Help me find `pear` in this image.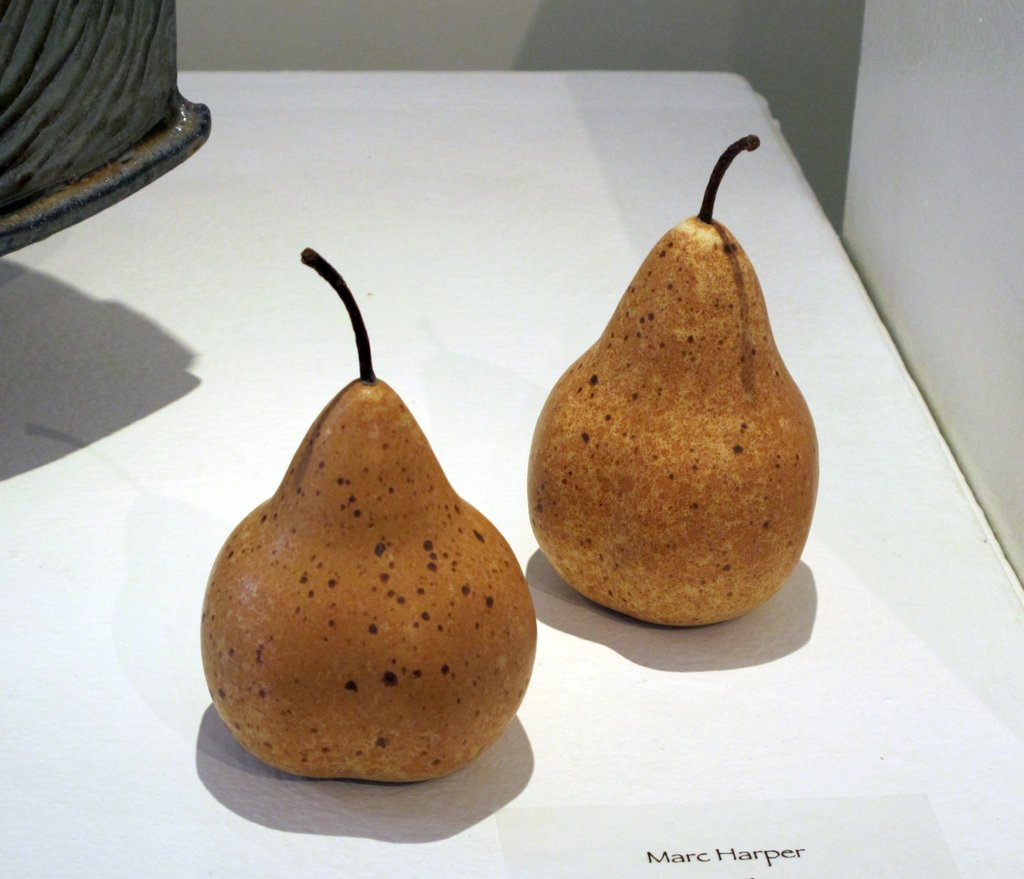
Found it: left=524, top=216, right=817, bottom=631.
